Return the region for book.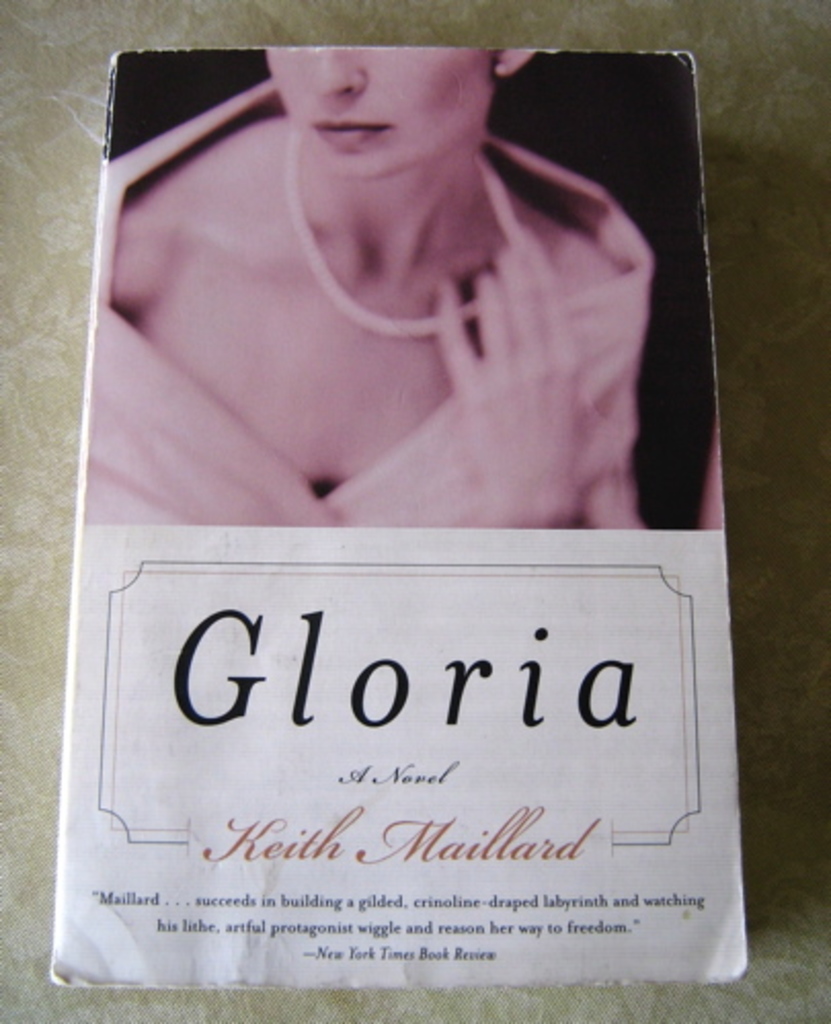
crop(4, 18, 776, 958).
